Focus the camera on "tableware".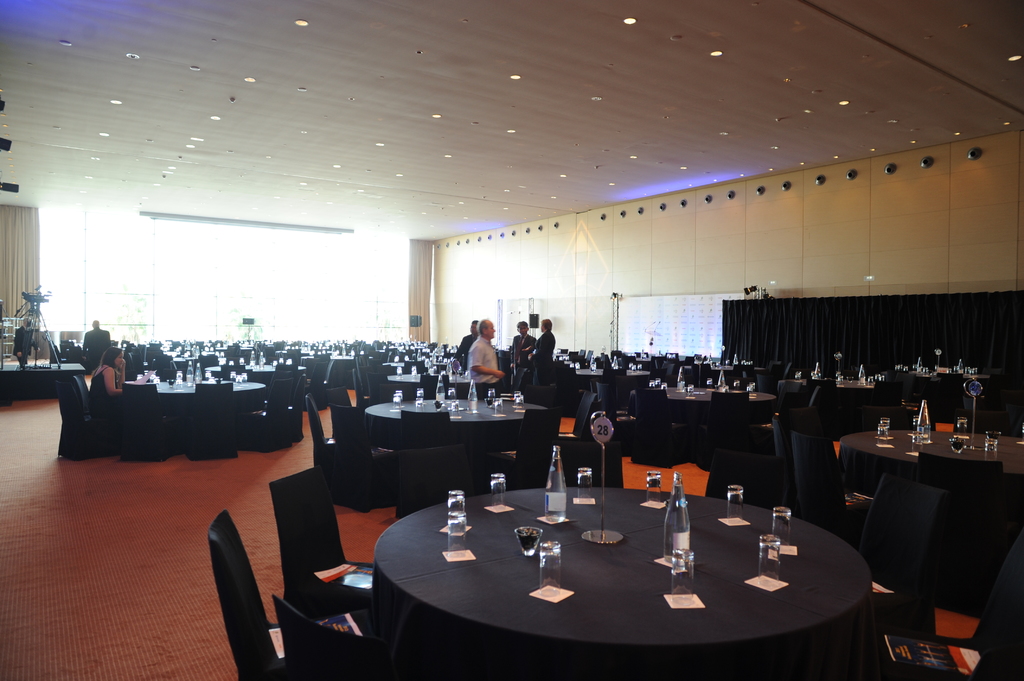
Focus region: <box>576,465,595,502</box>.
